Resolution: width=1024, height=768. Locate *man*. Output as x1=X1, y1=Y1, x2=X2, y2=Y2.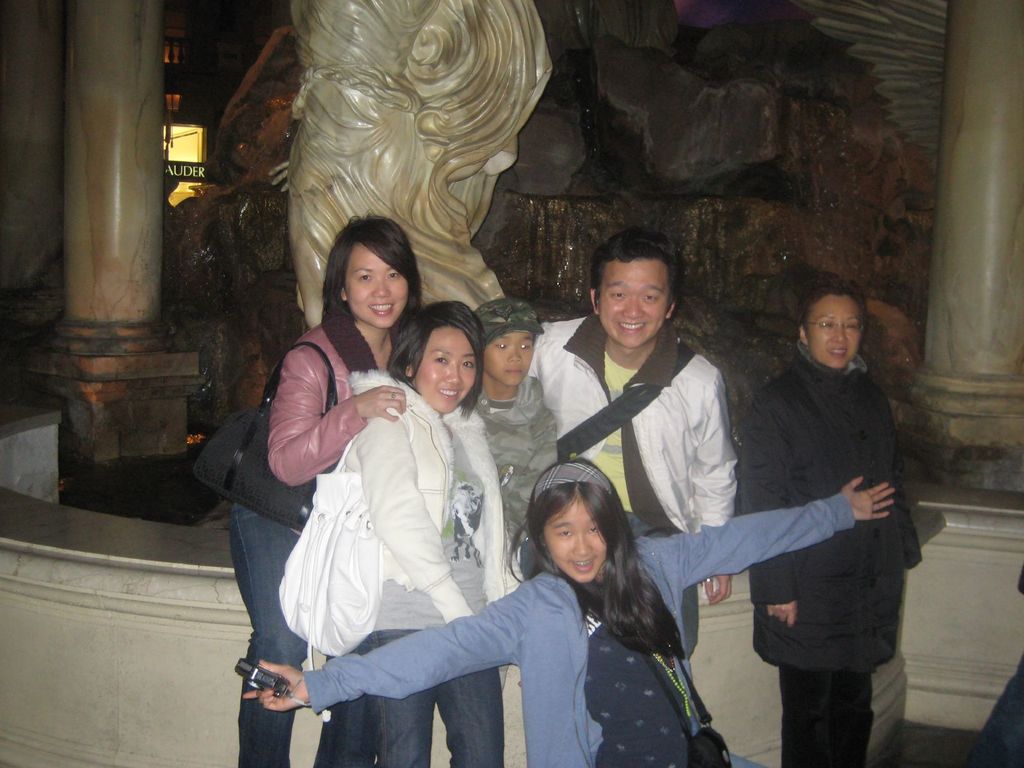
x1=505, y1=246, x2=770, y2=602.
